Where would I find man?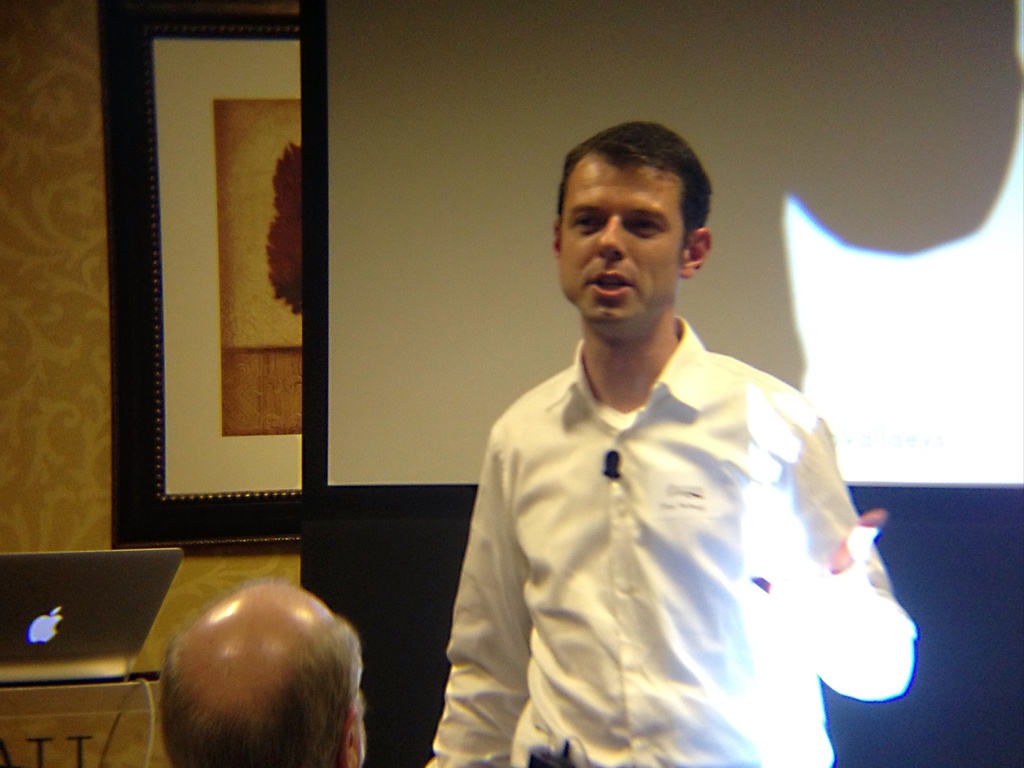
At bbox(435, 124, 916, 760).
